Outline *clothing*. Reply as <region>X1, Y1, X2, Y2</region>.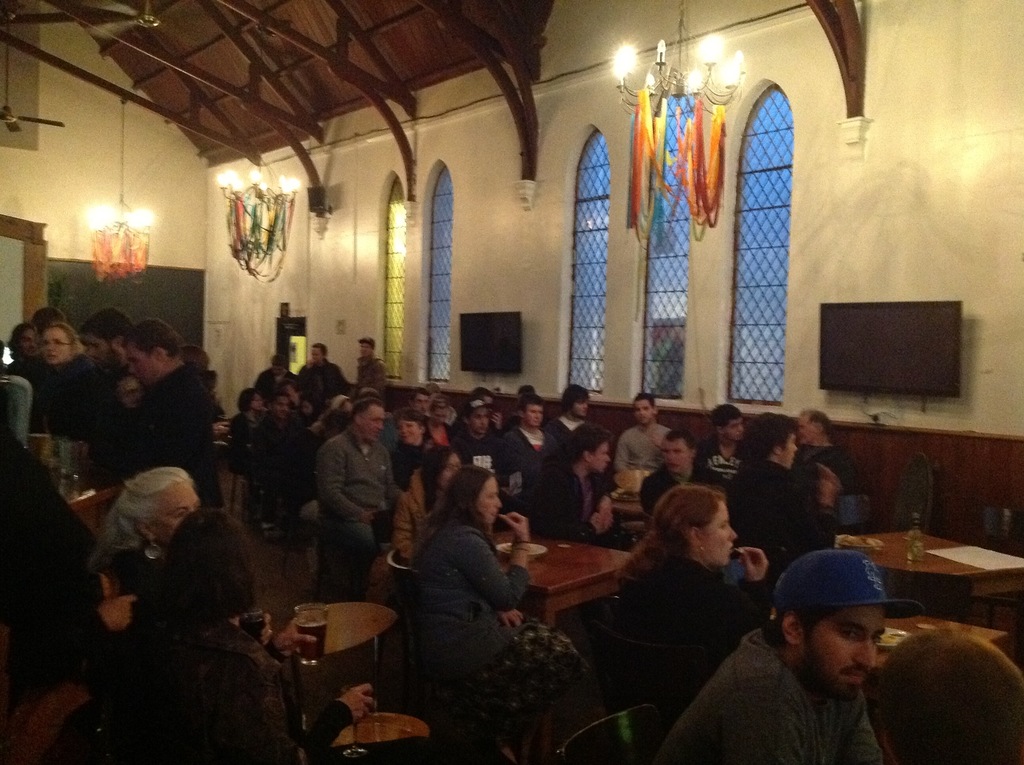
<region>134, 354, 223, 519</region>.
